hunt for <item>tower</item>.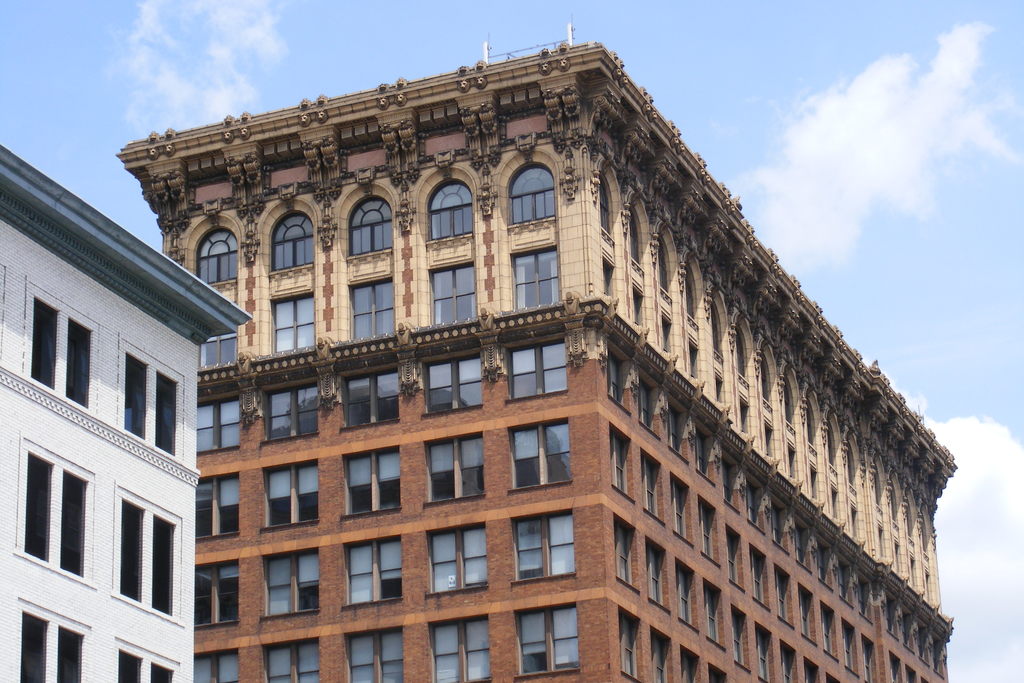
Hunted down at x1=95, y1=0, x2=996, y2=682.
